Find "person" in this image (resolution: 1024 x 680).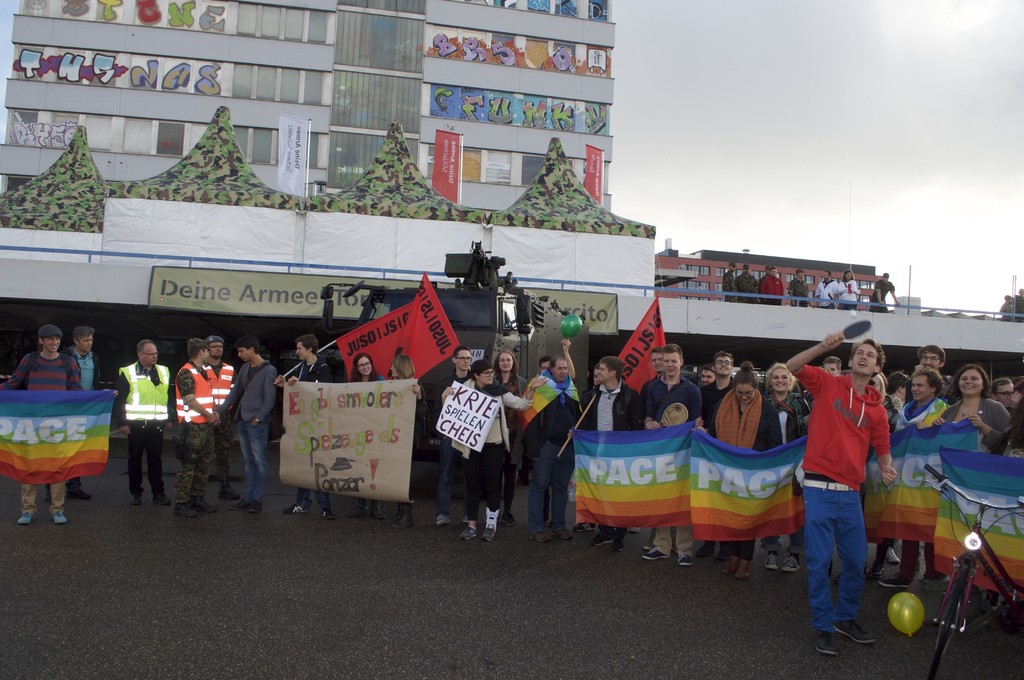
box=[692, 349, 738, 556].
